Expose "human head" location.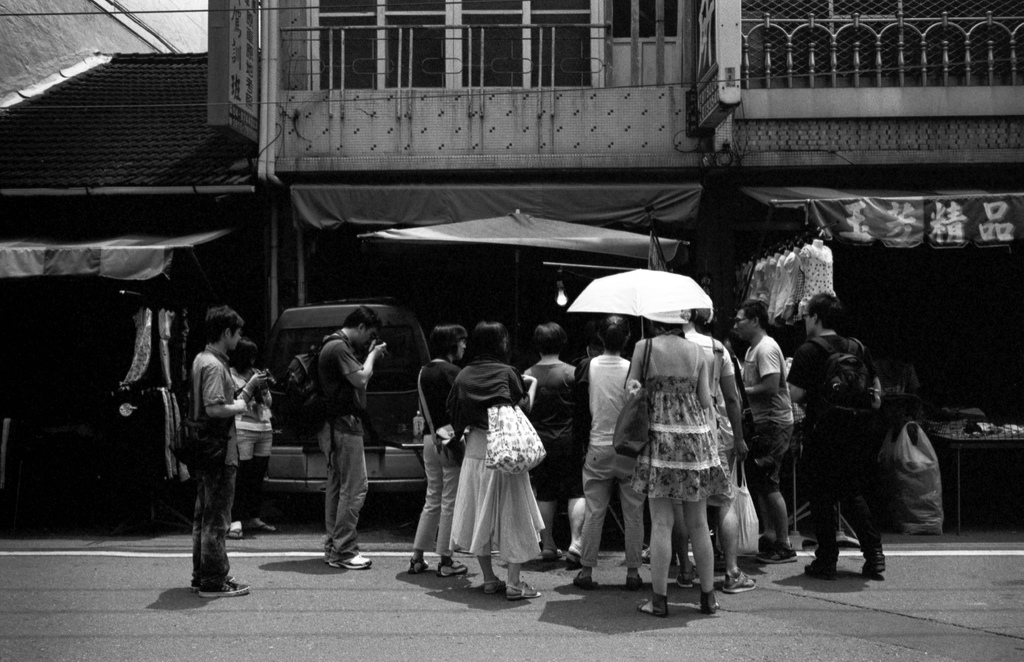
Exposed at [x1=803, y1=292, x2=840, y2=336].
